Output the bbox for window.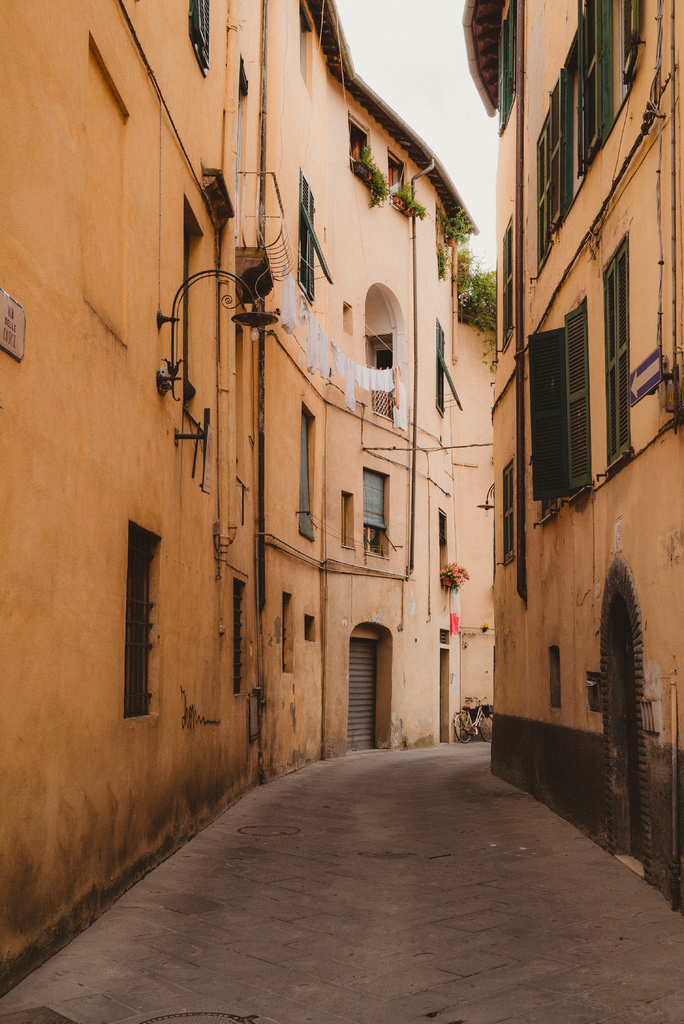
bbox=(432, 321, 462, 412).
